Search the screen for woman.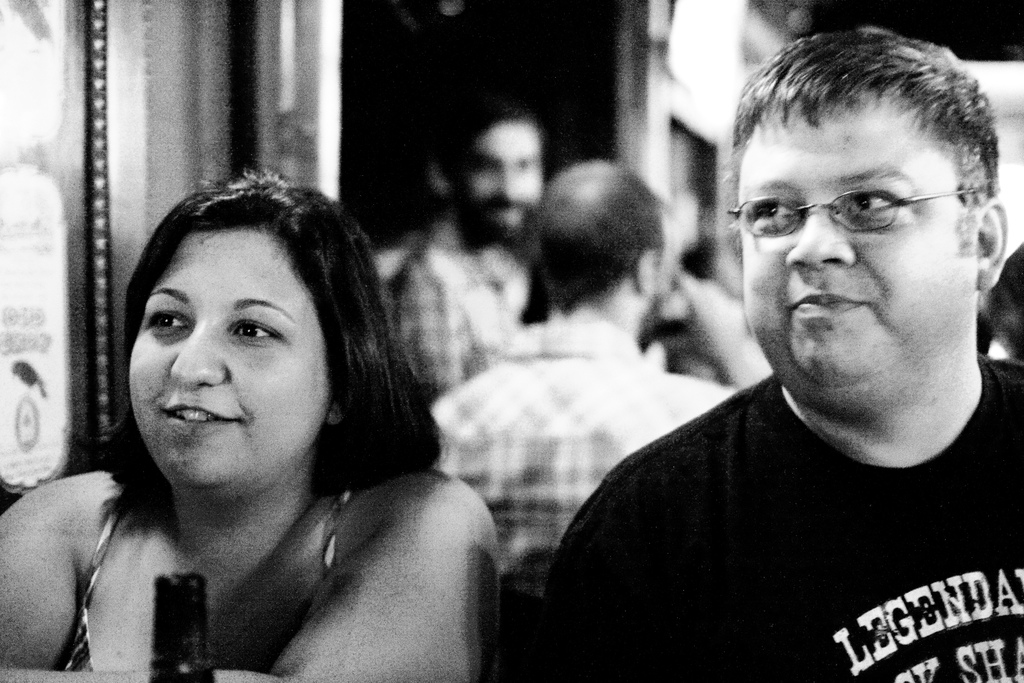
Found at bbox=[0, 170, 502, 682].
